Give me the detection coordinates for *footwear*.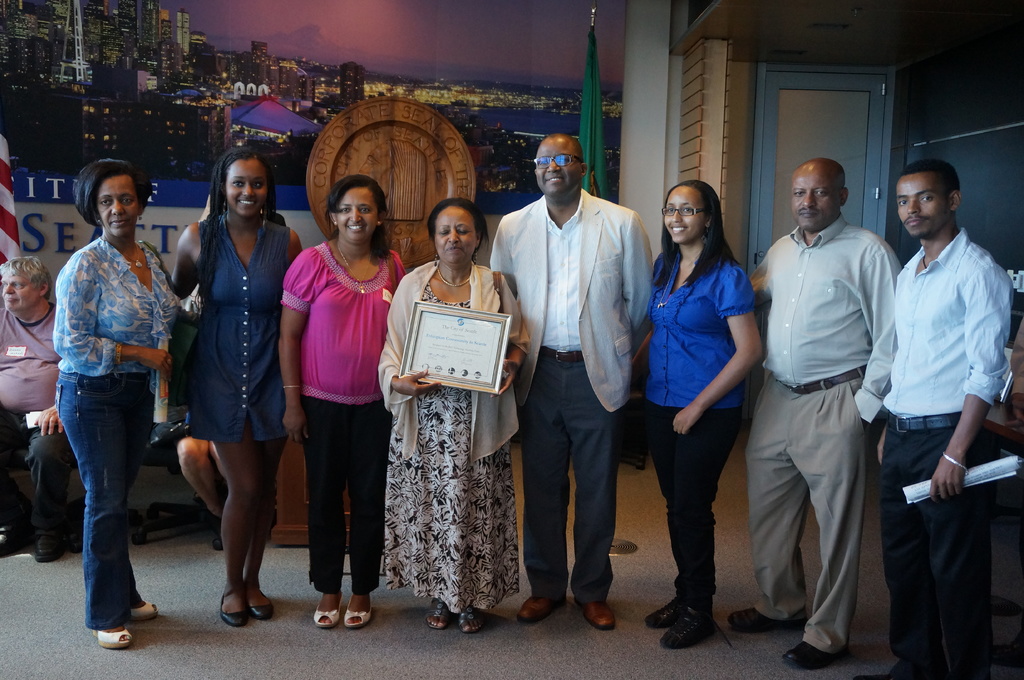
left=246, top=597, right=274, bottom=621.
